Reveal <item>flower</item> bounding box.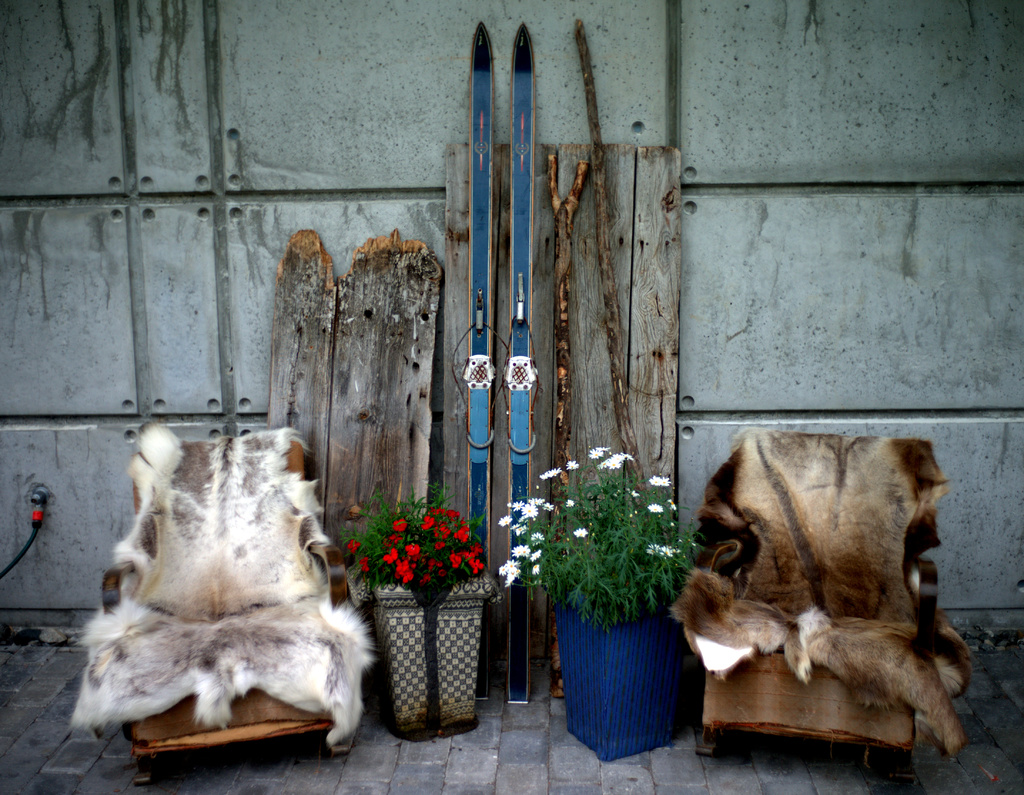
Revealed: [657,477,673,487].
